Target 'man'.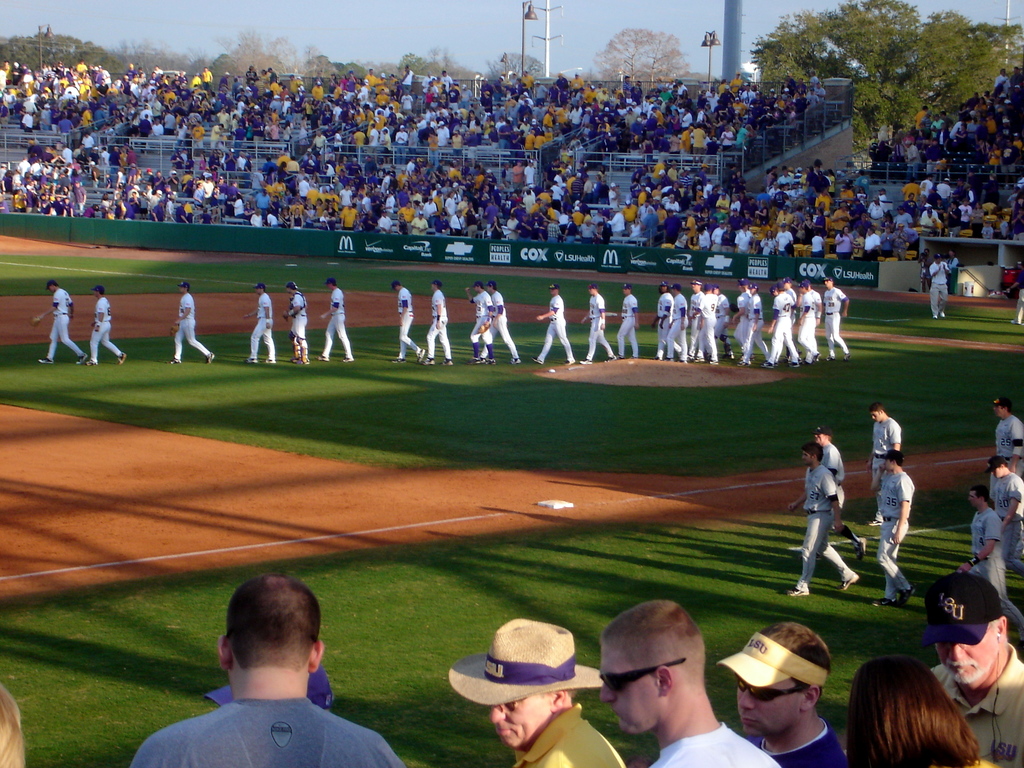
Target region: rect(991, 393, 1023, 503).
